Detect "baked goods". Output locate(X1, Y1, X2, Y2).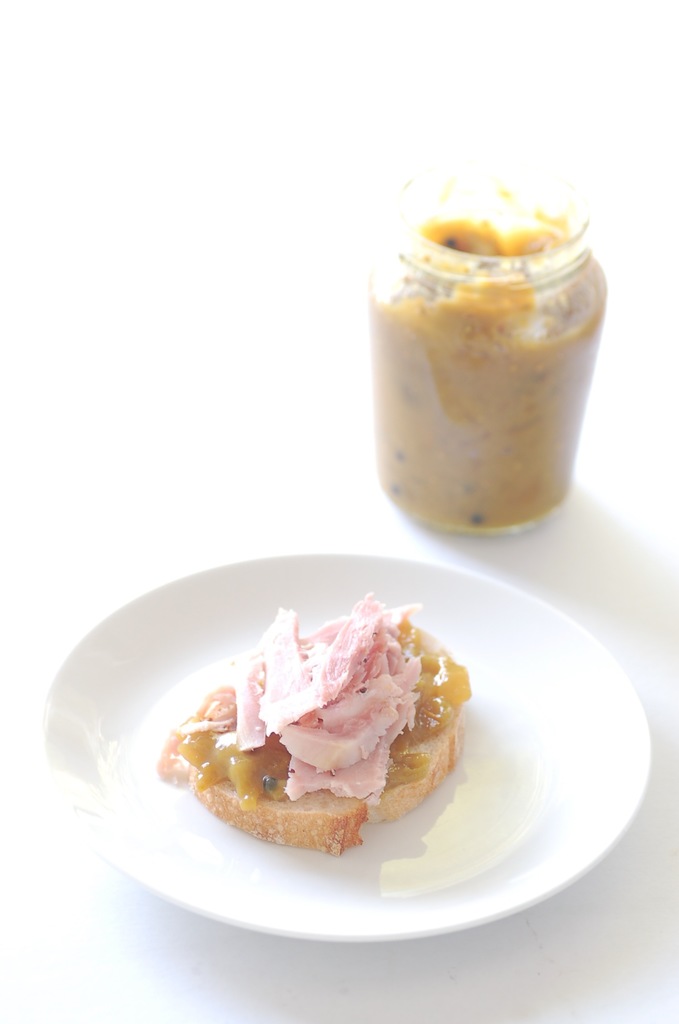
locate(156, 616, 457, 845).
